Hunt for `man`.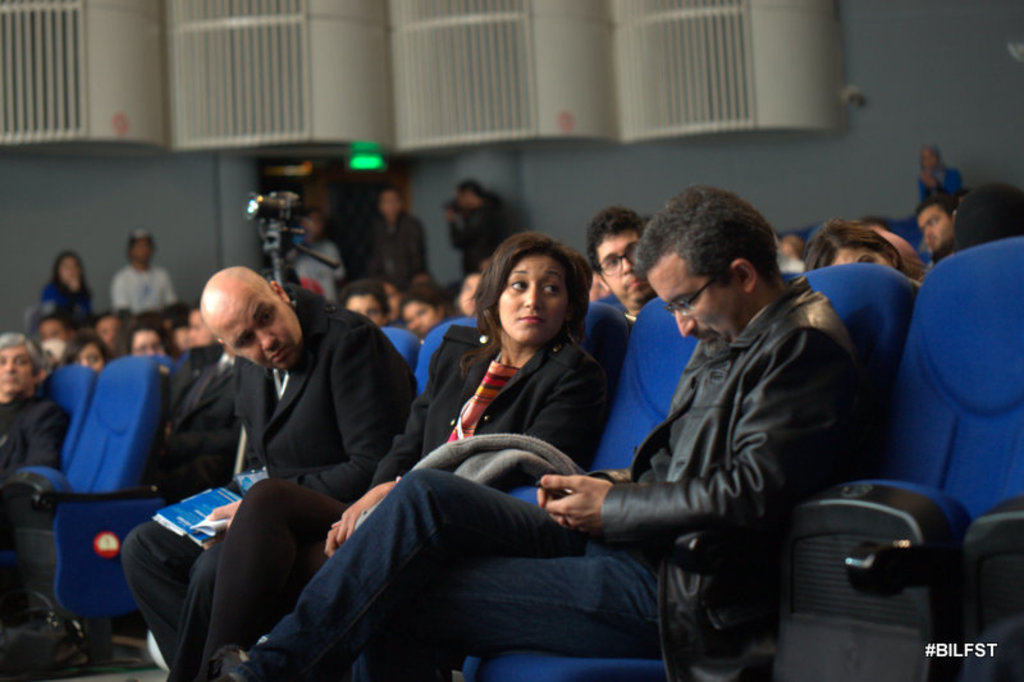
Hunted down at region(444, 171, 511, 274).
